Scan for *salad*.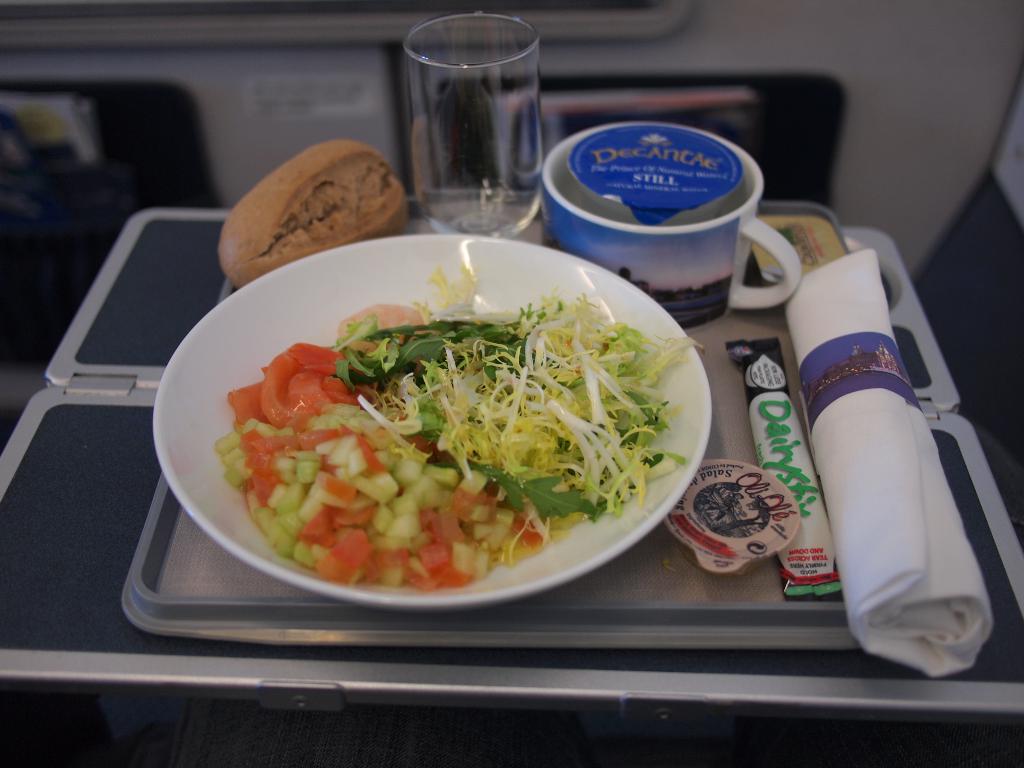
Scan result: region(204, 263, 715, 595).
